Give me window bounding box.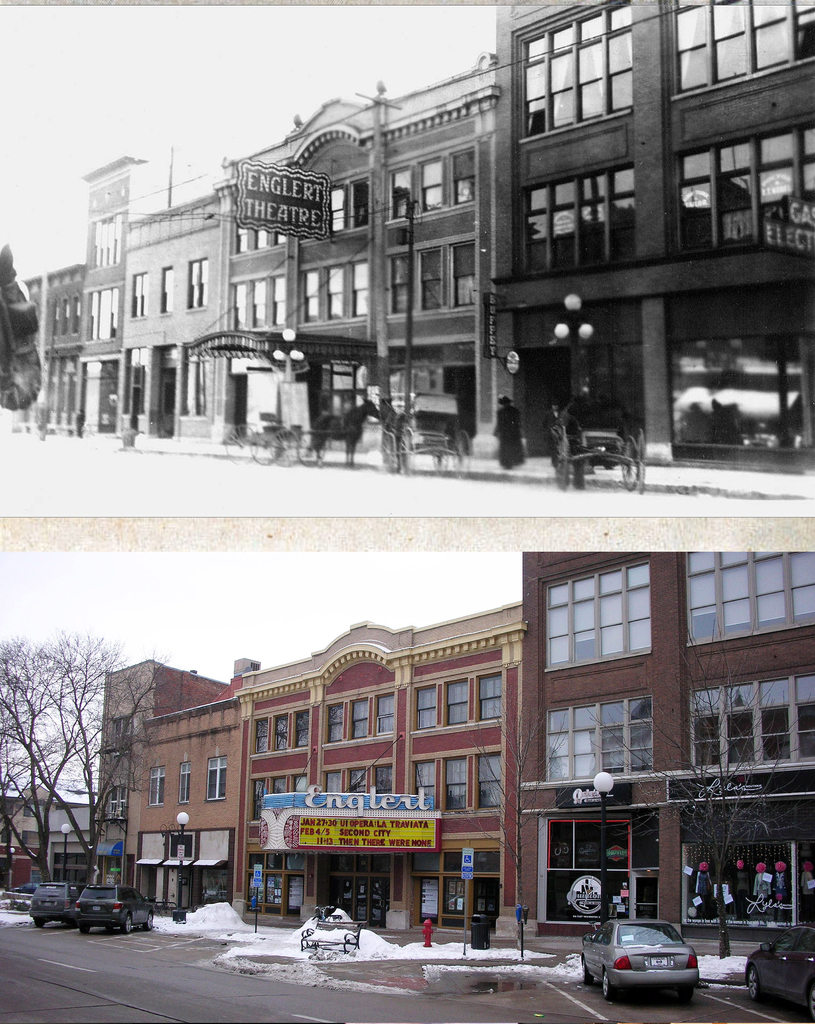
bbox=[474, 755, 499, 806].
